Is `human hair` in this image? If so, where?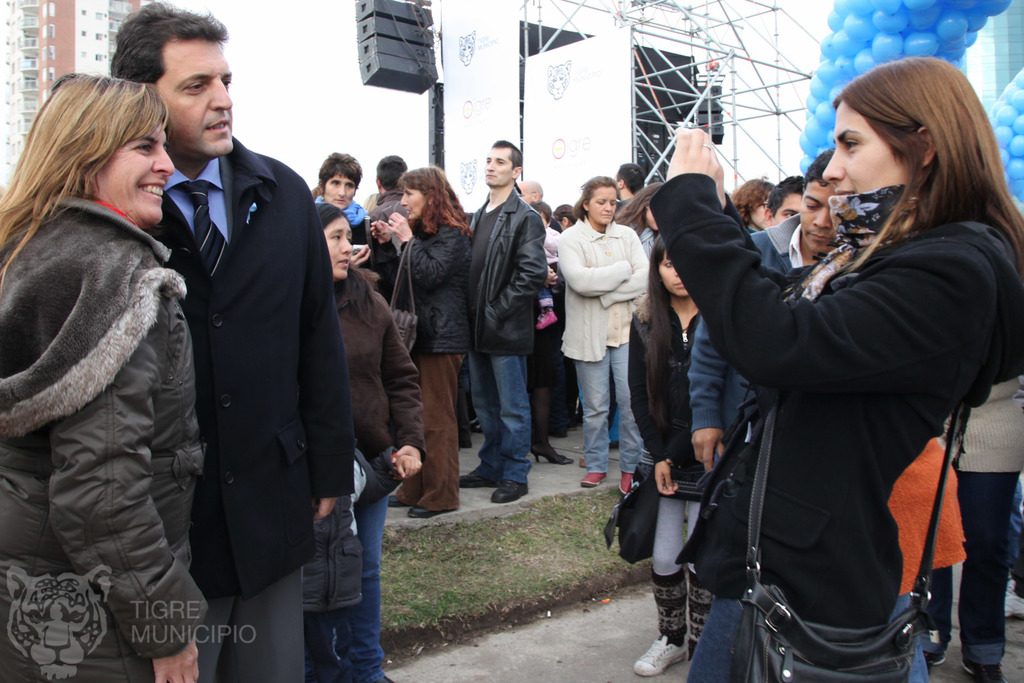
Yes, at 731 170 775 226.
